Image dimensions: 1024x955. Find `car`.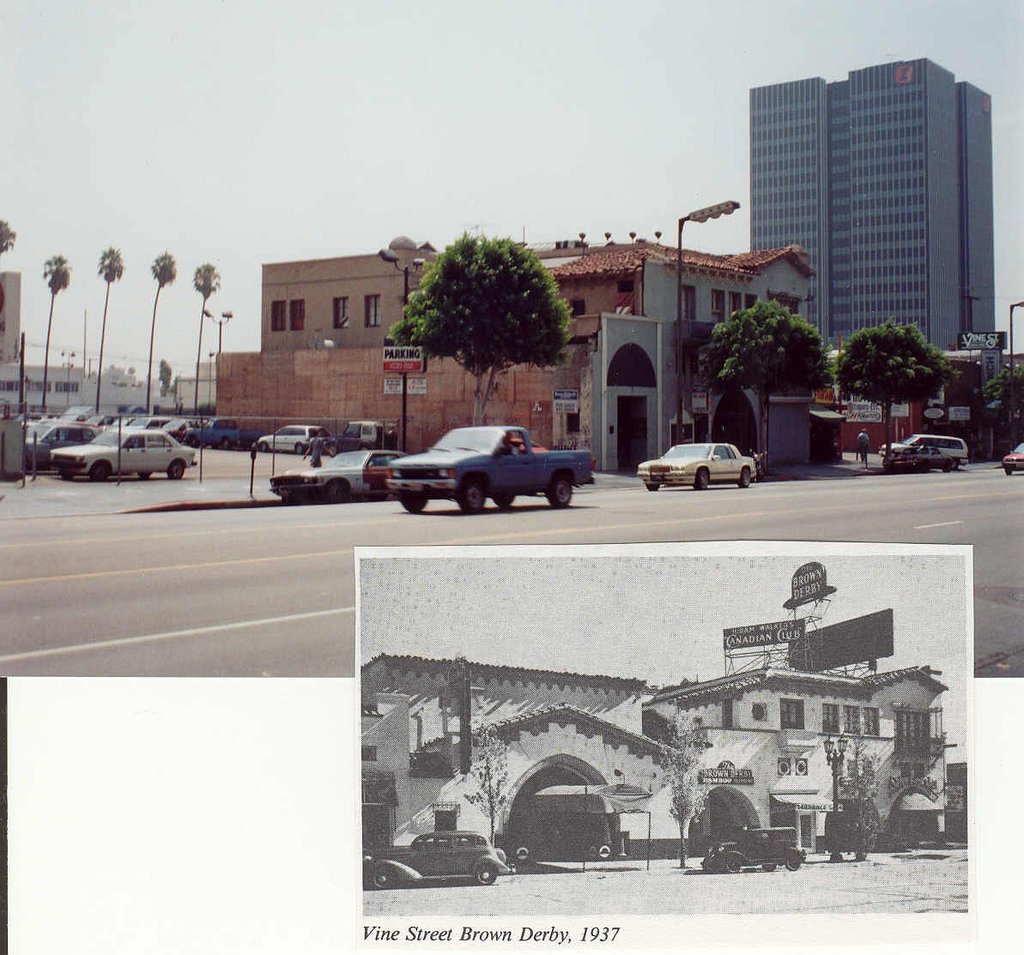
{"left": 264, "top": 455, "right": 407, "bottom": 494}.
